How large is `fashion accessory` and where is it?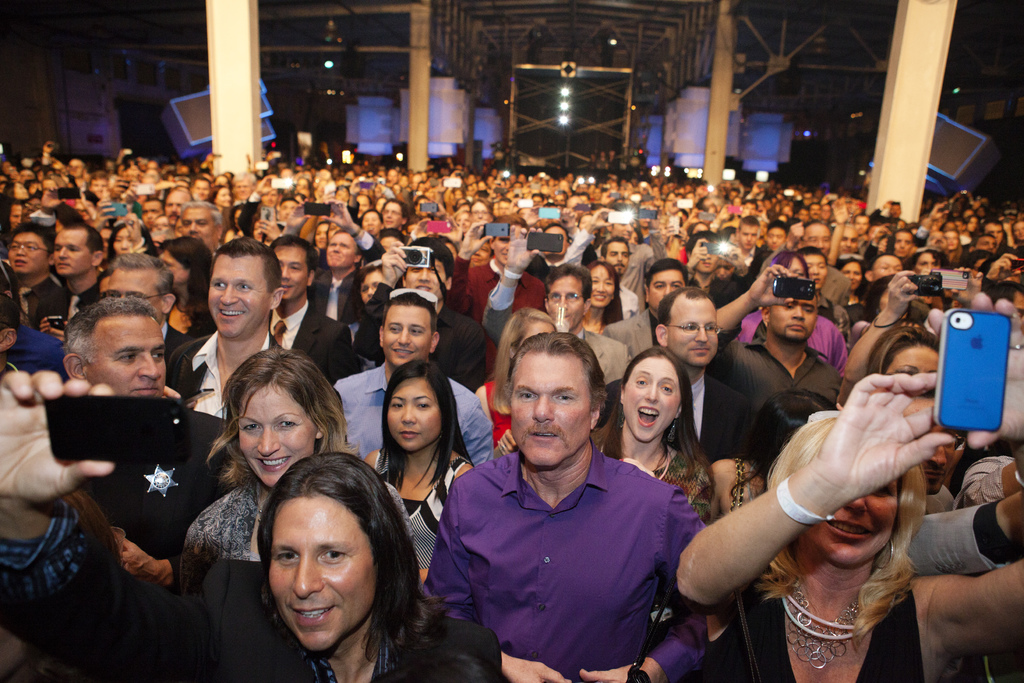
Bounding box: [x1=618, y1=400, x2=628, y2=429].
